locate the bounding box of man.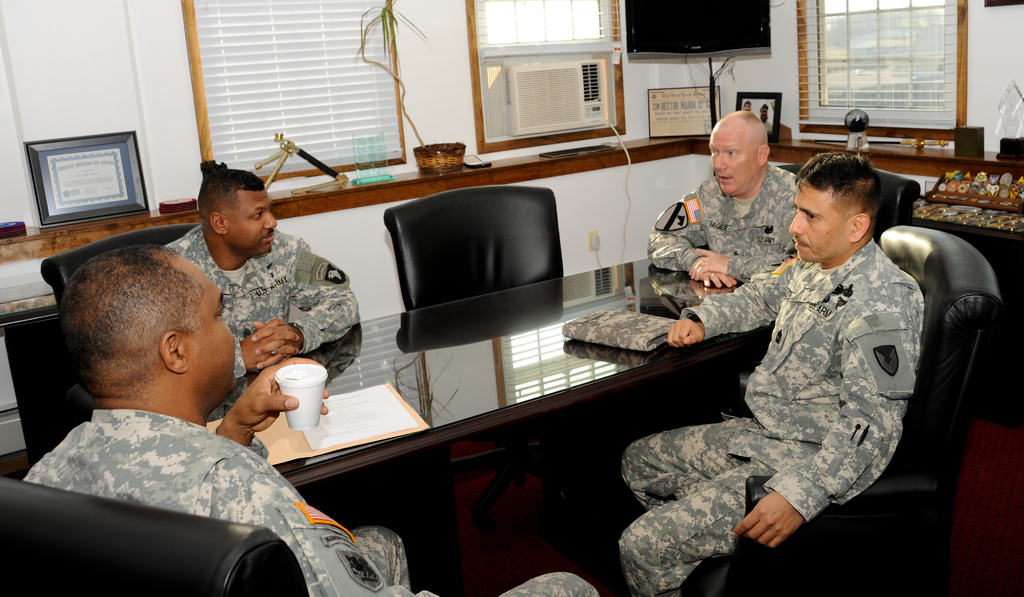
Bounding box: <region>617, 143, 924, 596</region>.
